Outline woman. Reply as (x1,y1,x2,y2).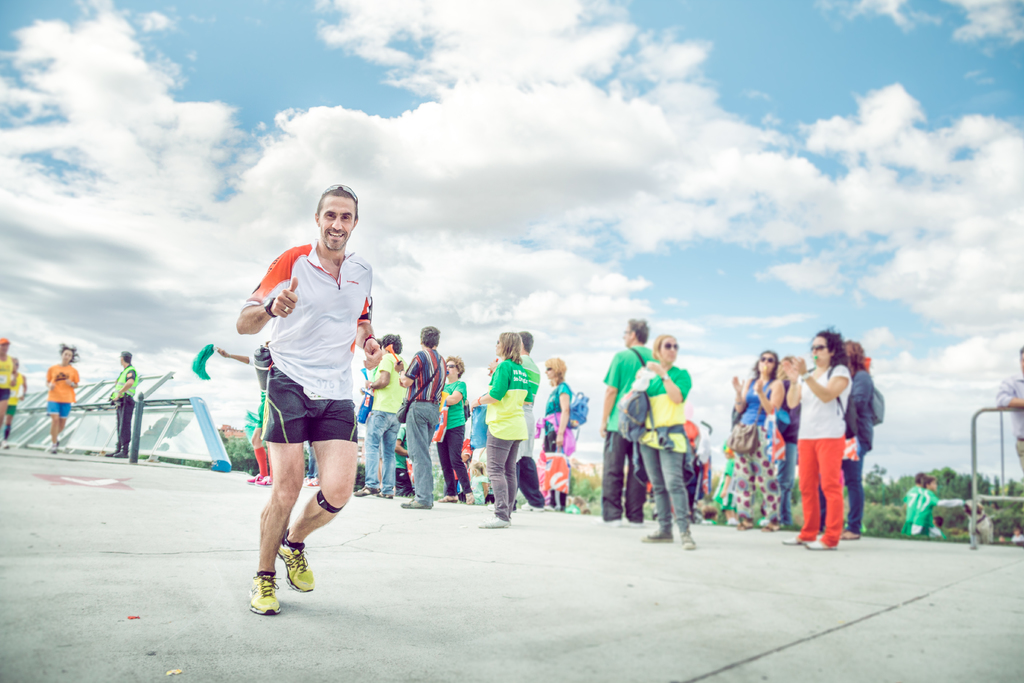
(436,354,474,505).
